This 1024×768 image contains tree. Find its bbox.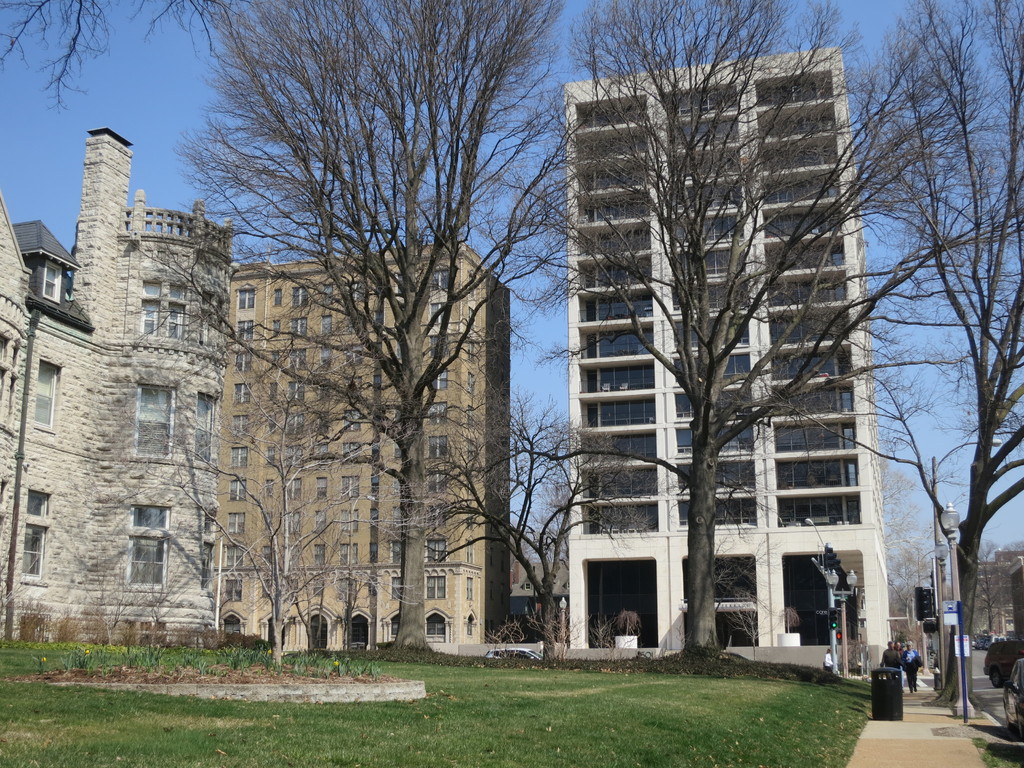
{"left": 424, "top": 380, "right": 630, "bottom": 644}.
